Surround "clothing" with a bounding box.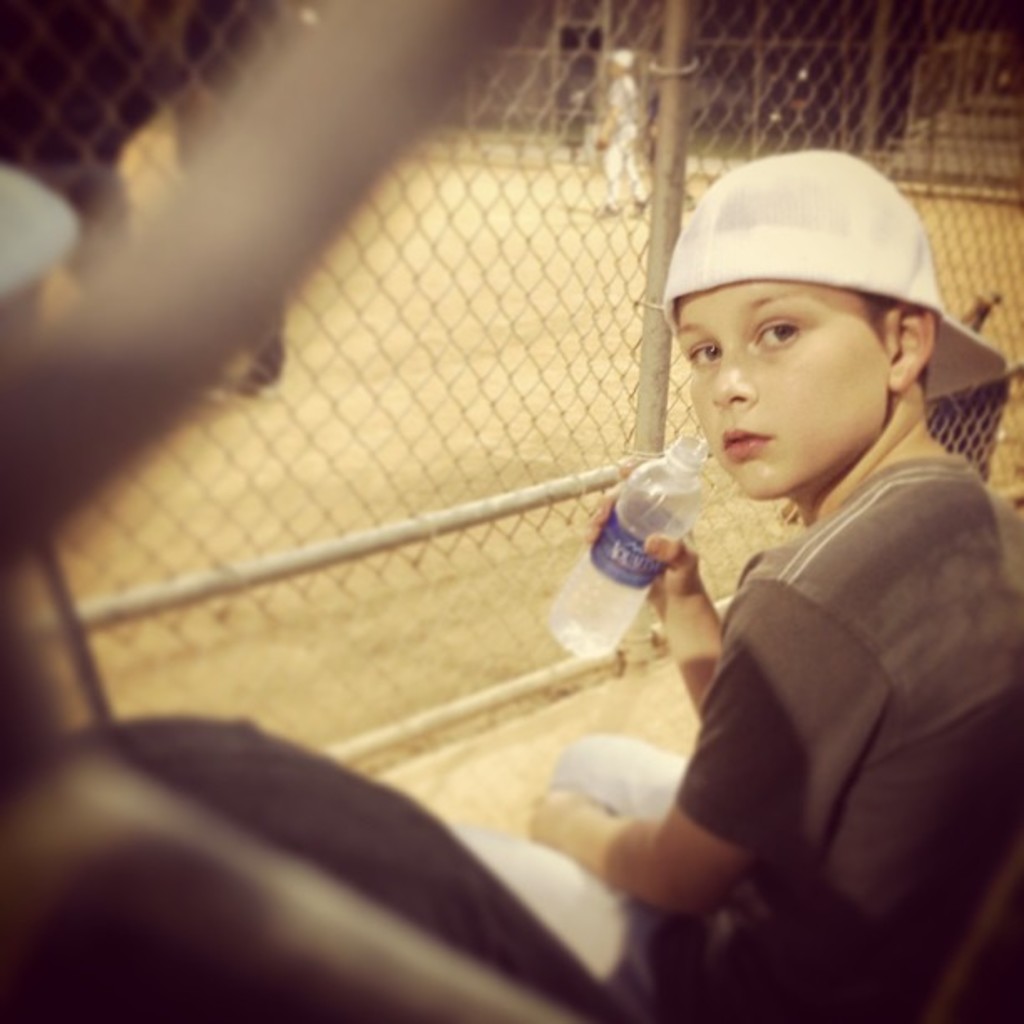
{"left": 679, "top": 453, "right": 1022, "bottom": 1012}.
